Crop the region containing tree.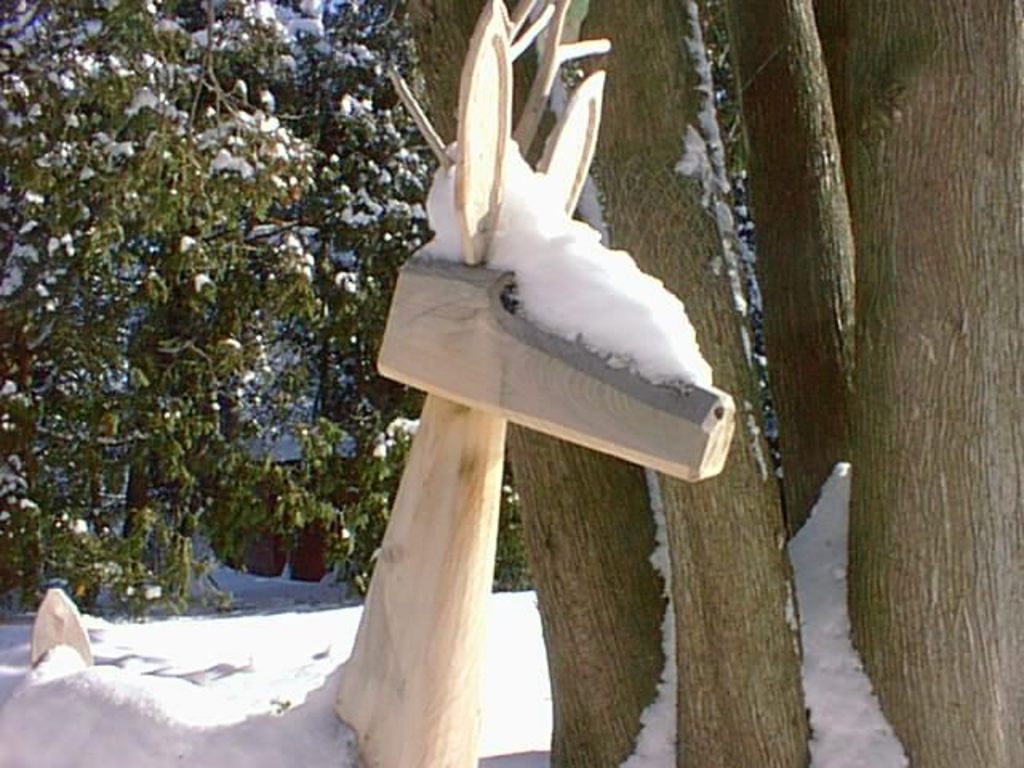
Crop region: (403,0,669,766).
